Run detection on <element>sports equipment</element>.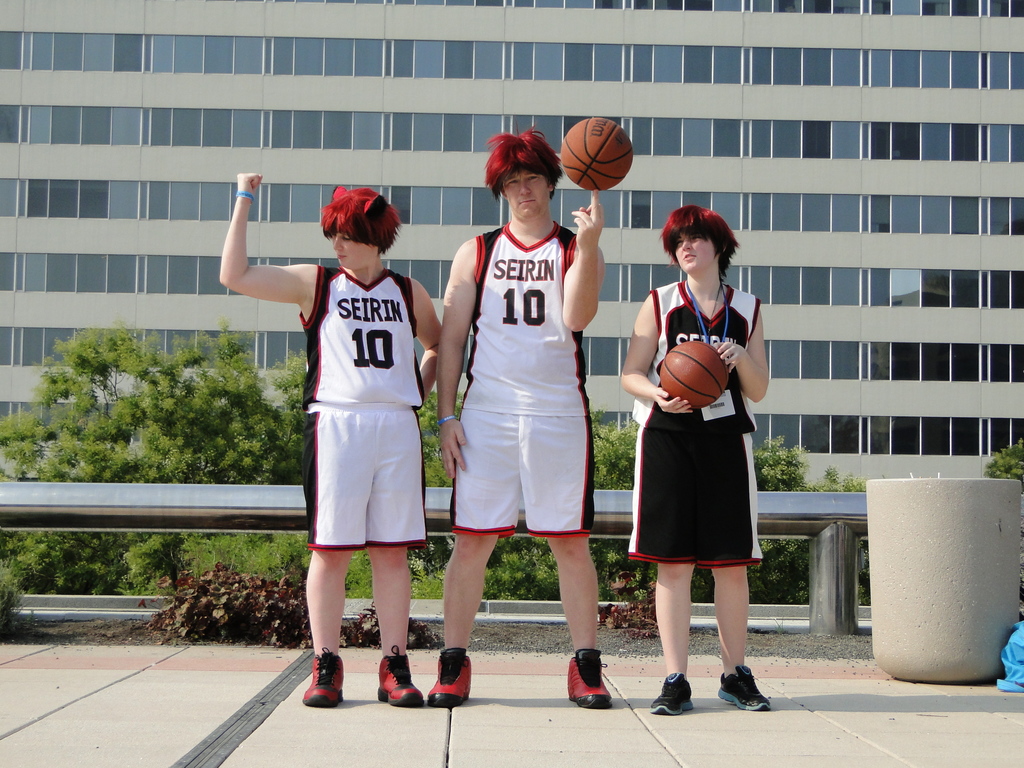
Result: (658, 339, 730, 410).
